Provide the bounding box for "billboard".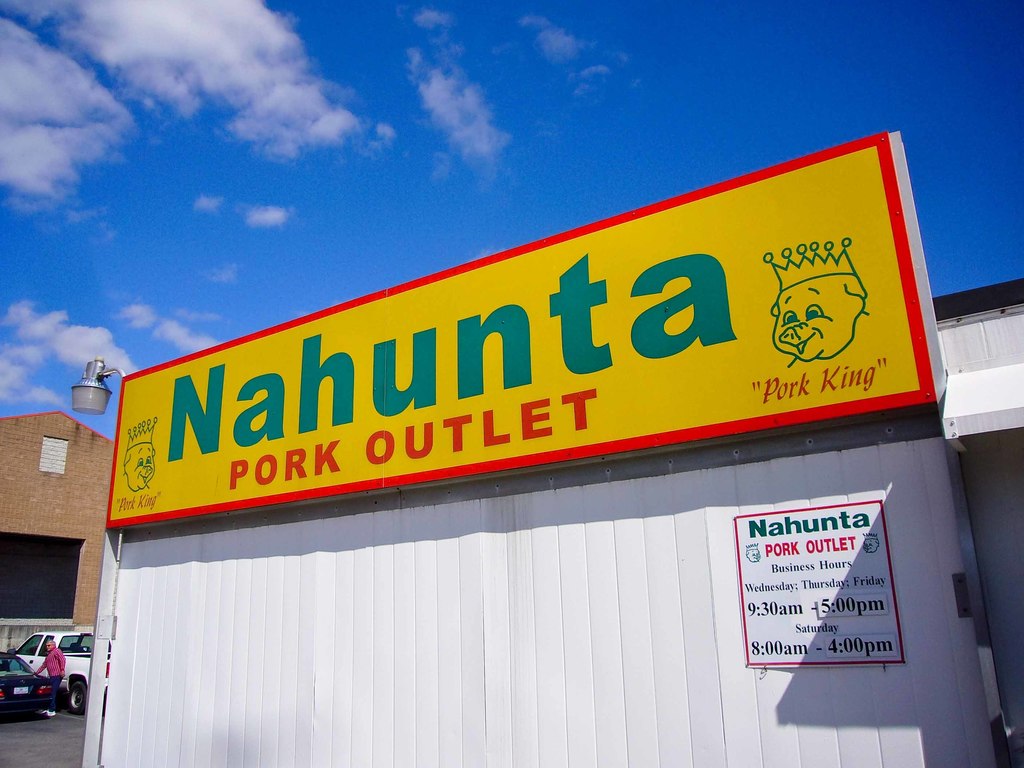
[57,148,963,587].
